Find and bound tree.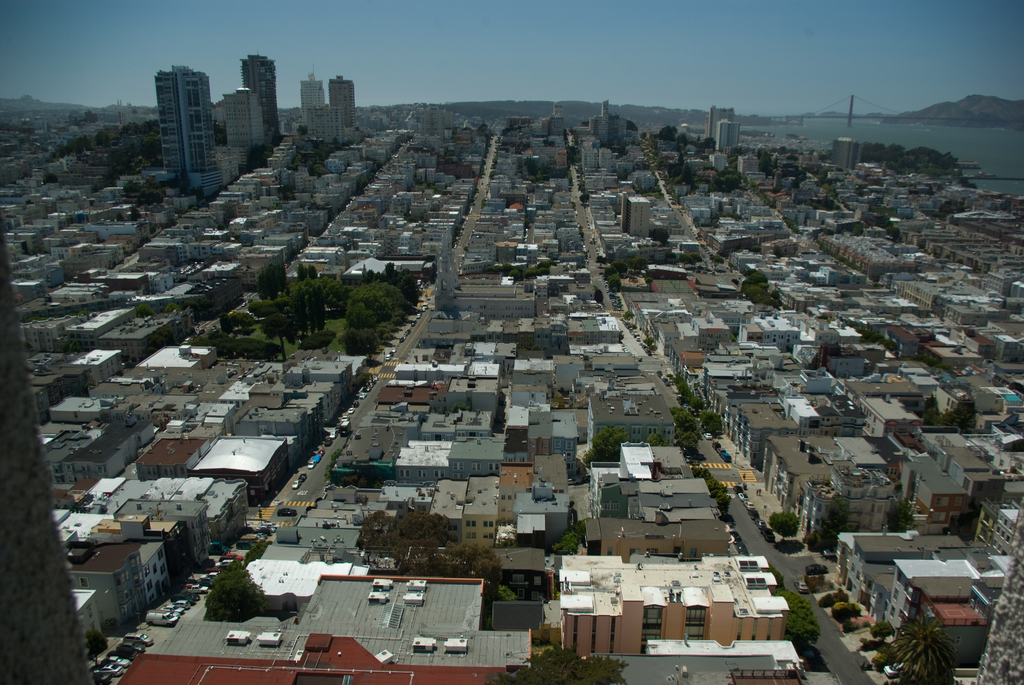
Bound: Rect(776, 585, 829, 668).
